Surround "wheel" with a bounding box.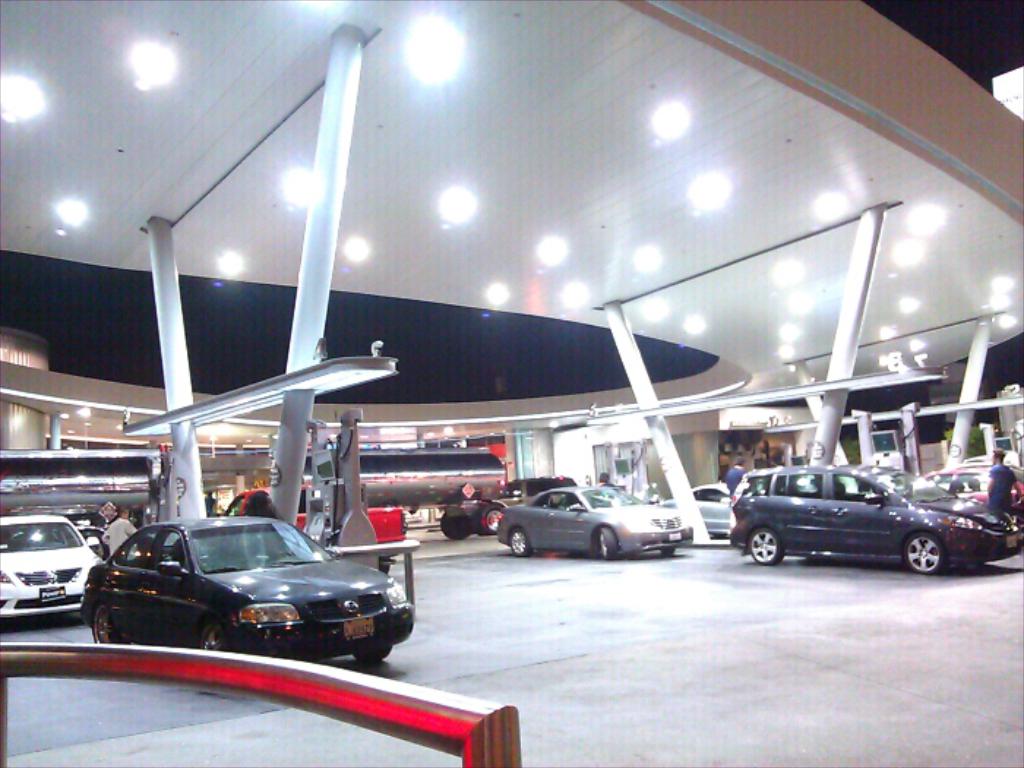
detection(968, 557, 990, 569).
